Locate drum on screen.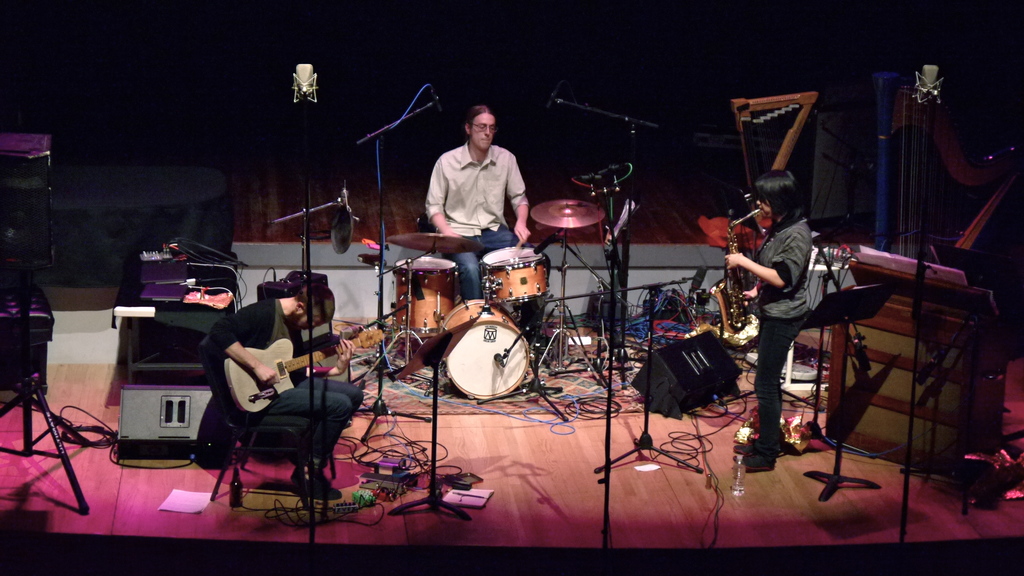
On screen at 394:257:460:335.
